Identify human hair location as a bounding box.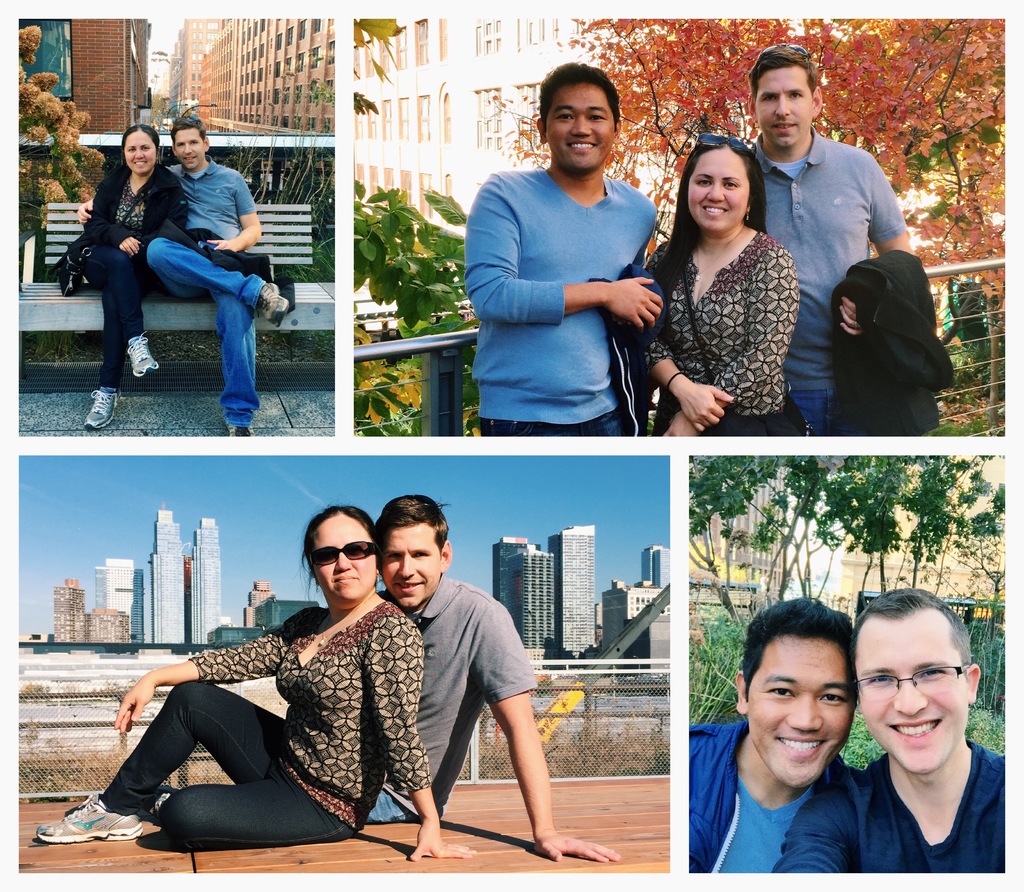
region(299, 507, 374, 594).
